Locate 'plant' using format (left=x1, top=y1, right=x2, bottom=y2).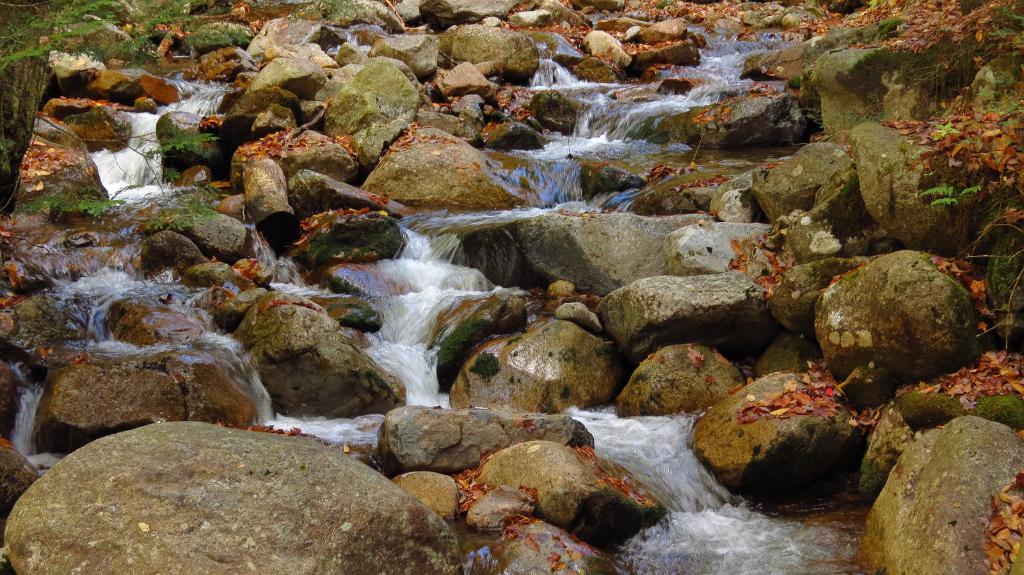
(left=919, top=177, right=984, bottom=213).
